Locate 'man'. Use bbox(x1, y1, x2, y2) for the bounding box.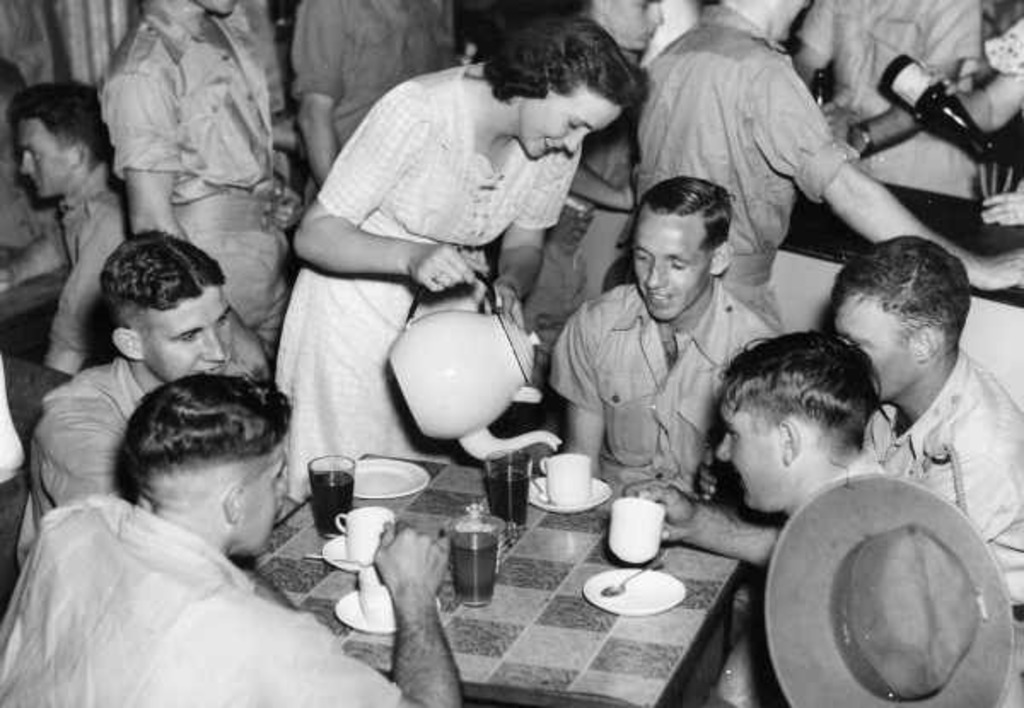
bbox(628, 0, 1022, 338).
